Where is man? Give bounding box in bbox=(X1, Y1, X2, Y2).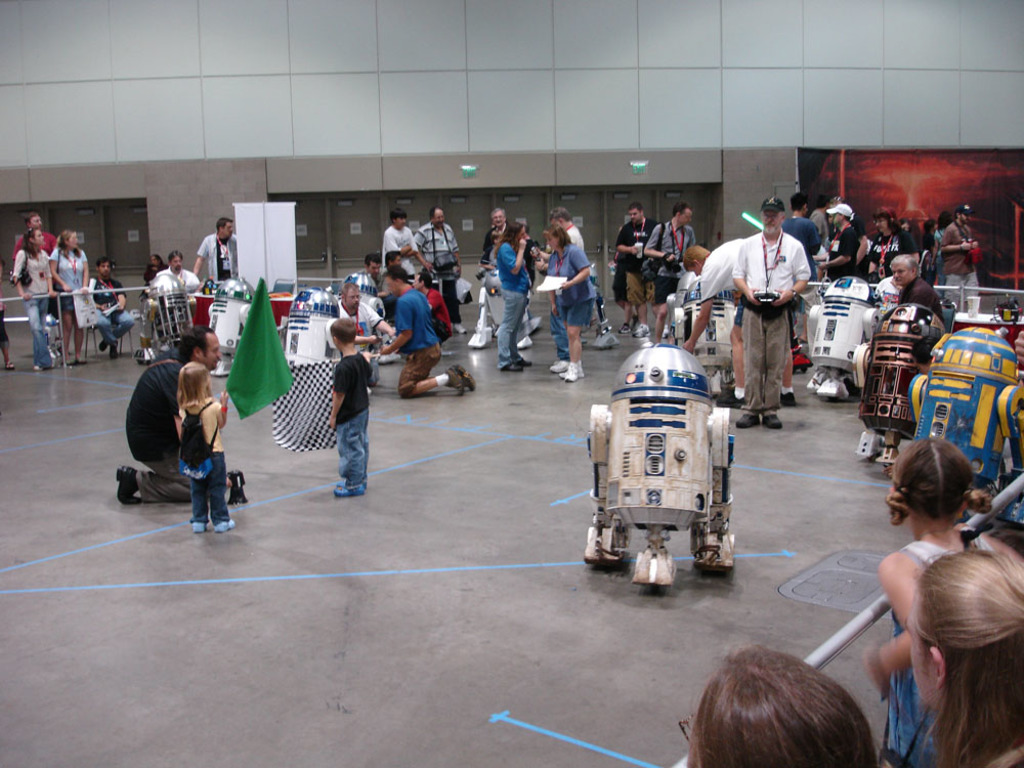
bbox=(412, 208, 467, 332).
